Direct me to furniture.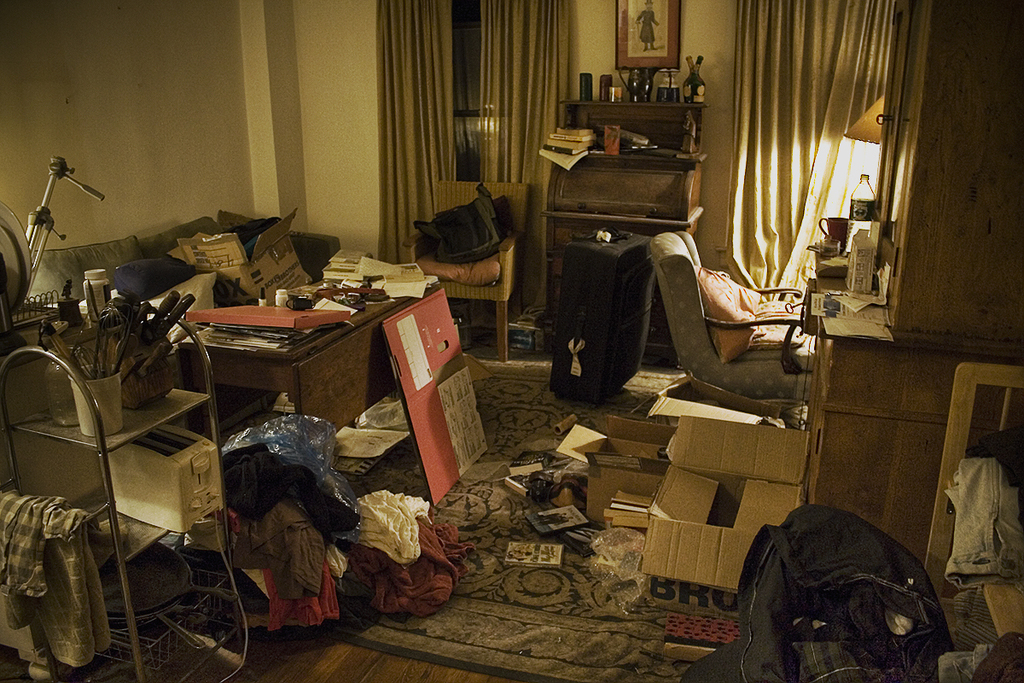
Direction: box=[400, 176, 530, 363].
